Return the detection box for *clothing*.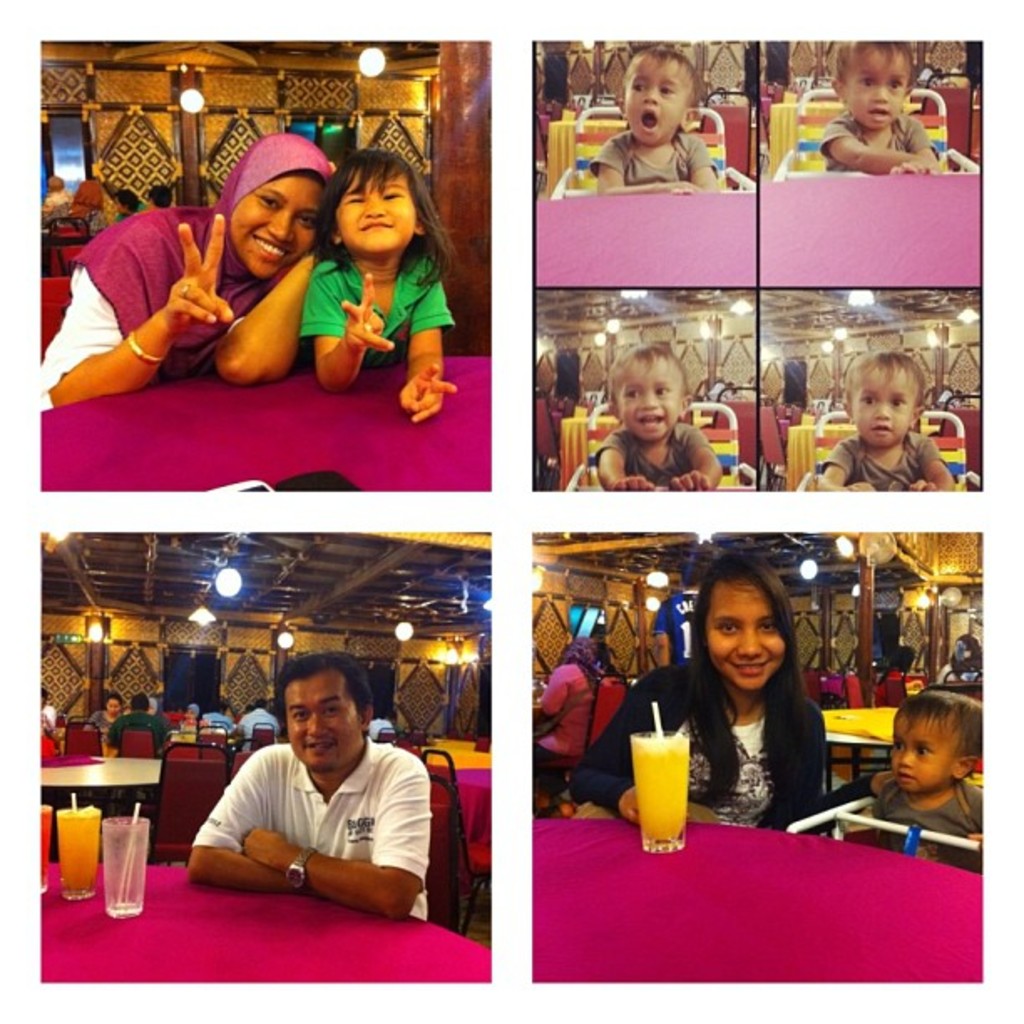
crop(586, 427, 713, 479).
